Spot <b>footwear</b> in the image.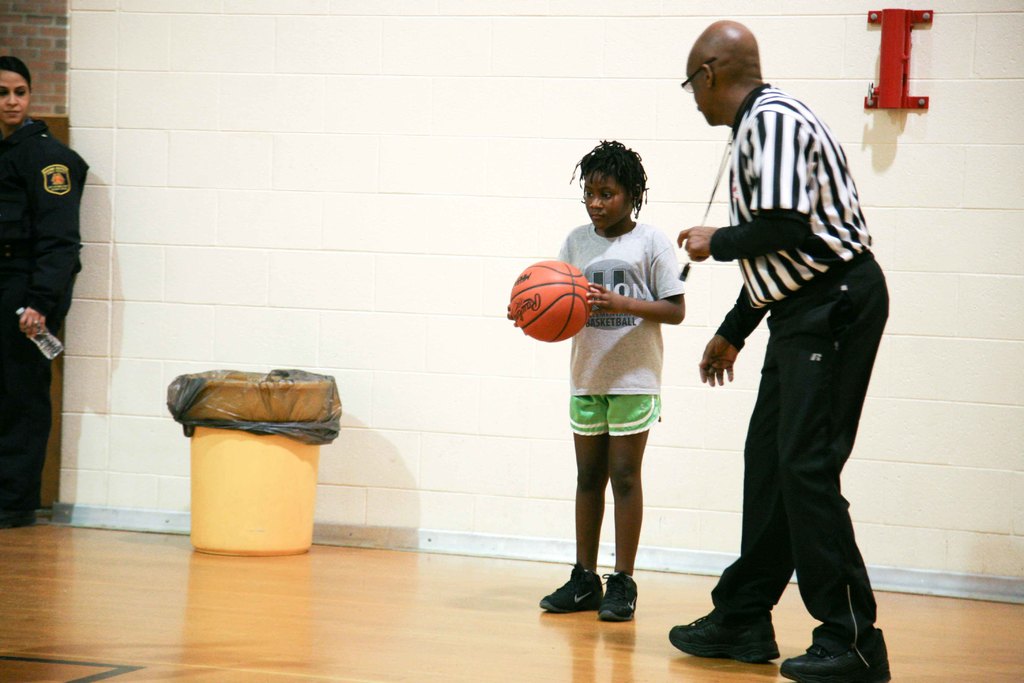
<b>footwear</b> found at locate(595, 572, 637, 624).
